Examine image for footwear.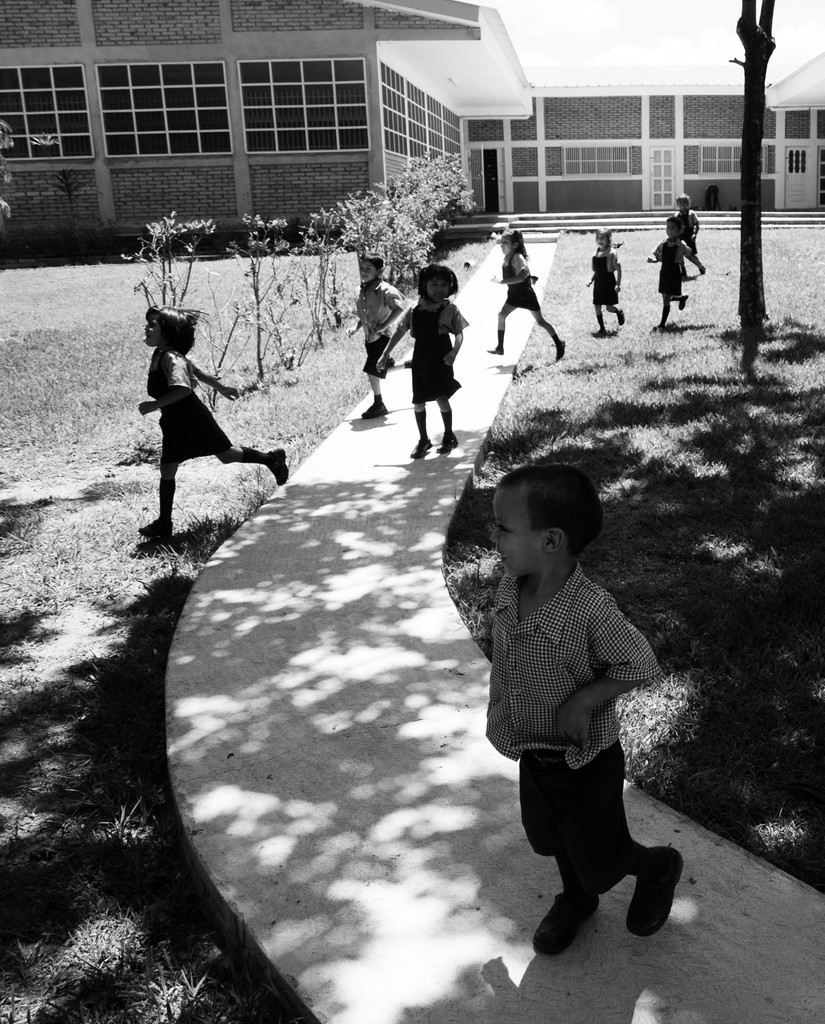
Examination result: 677:295:691:309.
